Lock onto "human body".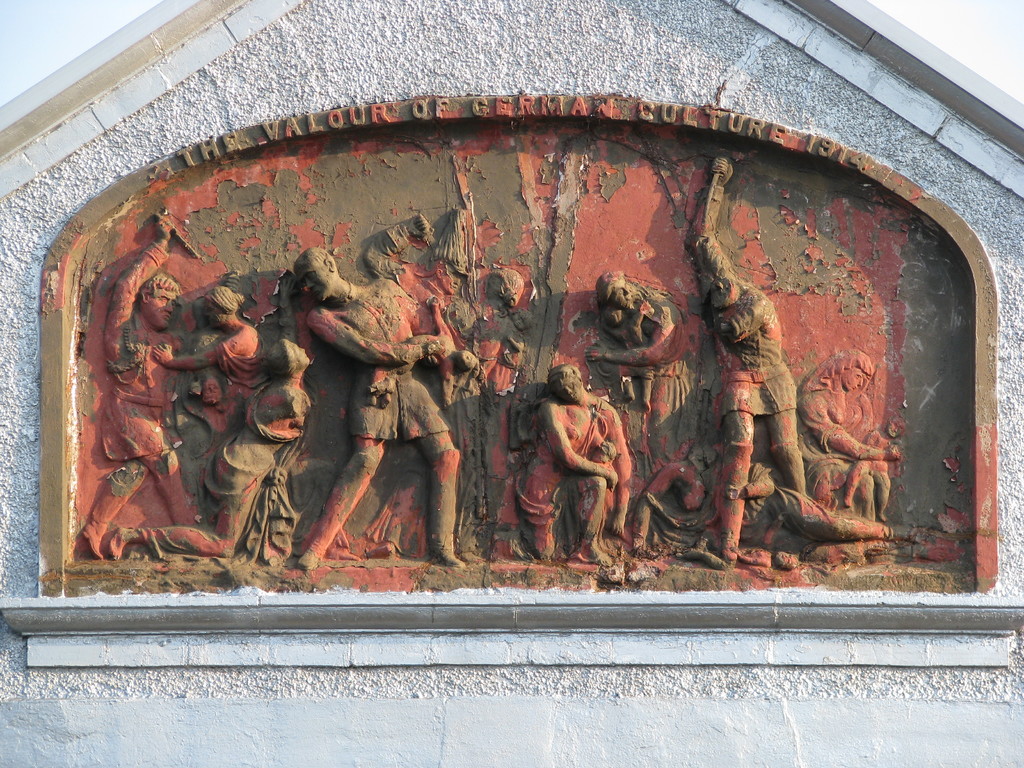
Locked: select_region(647, 458, 927, 561).
